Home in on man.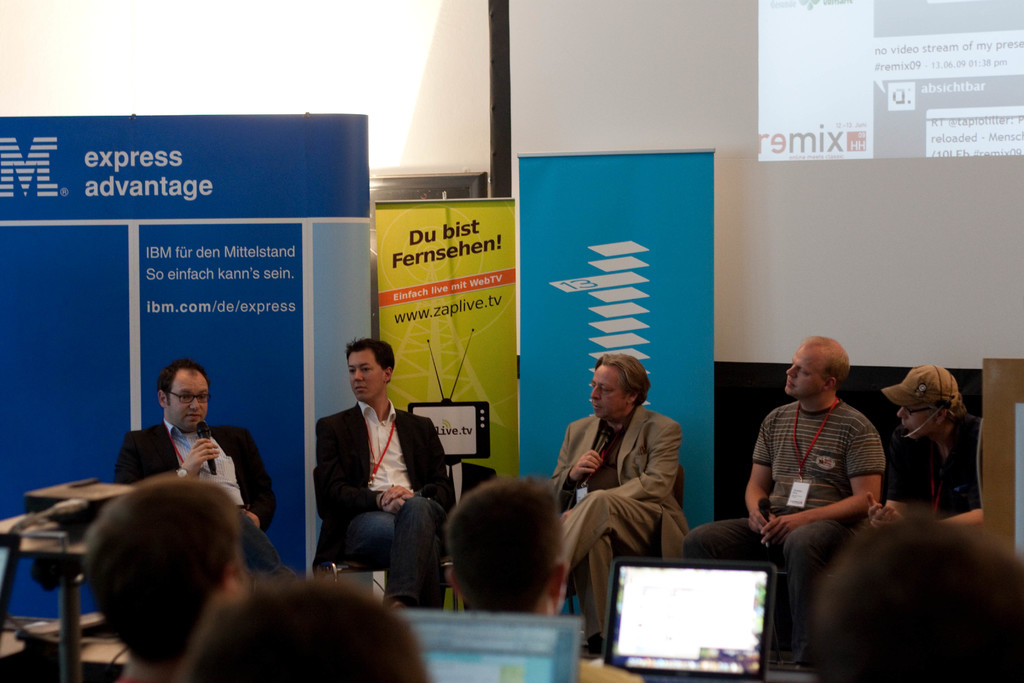
Homed in at (x1=682, y1=335, x2=885, y2=666).
